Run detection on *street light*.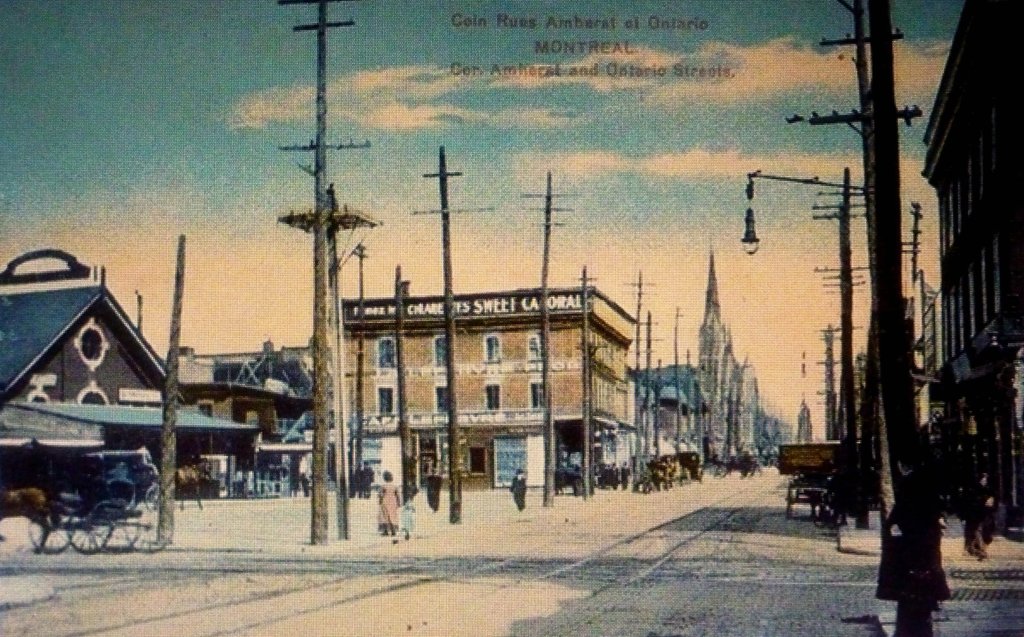
Result: Rect(742, 170, 872, 252).
